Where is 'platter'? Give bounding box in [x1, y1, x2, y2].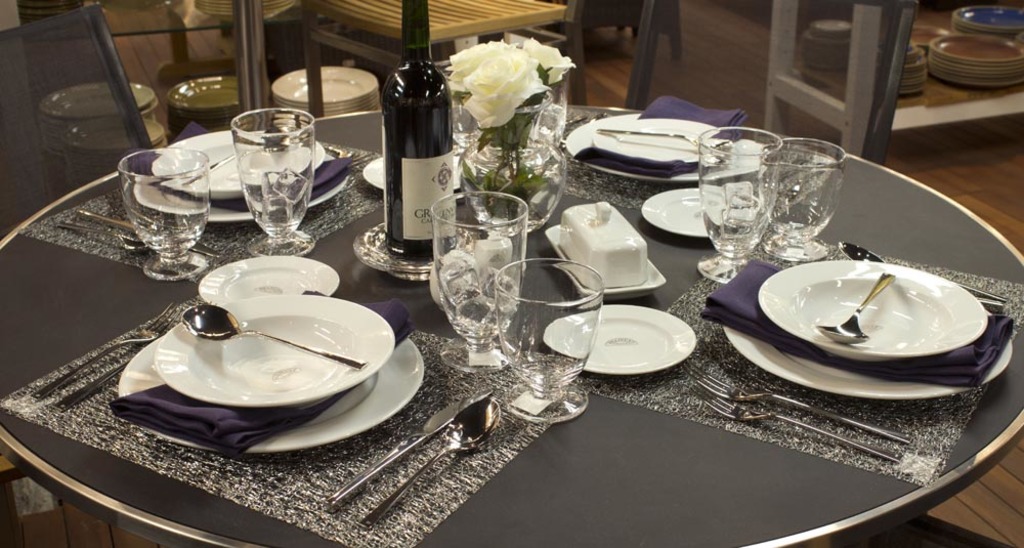
[546, 224, 662, 293].
